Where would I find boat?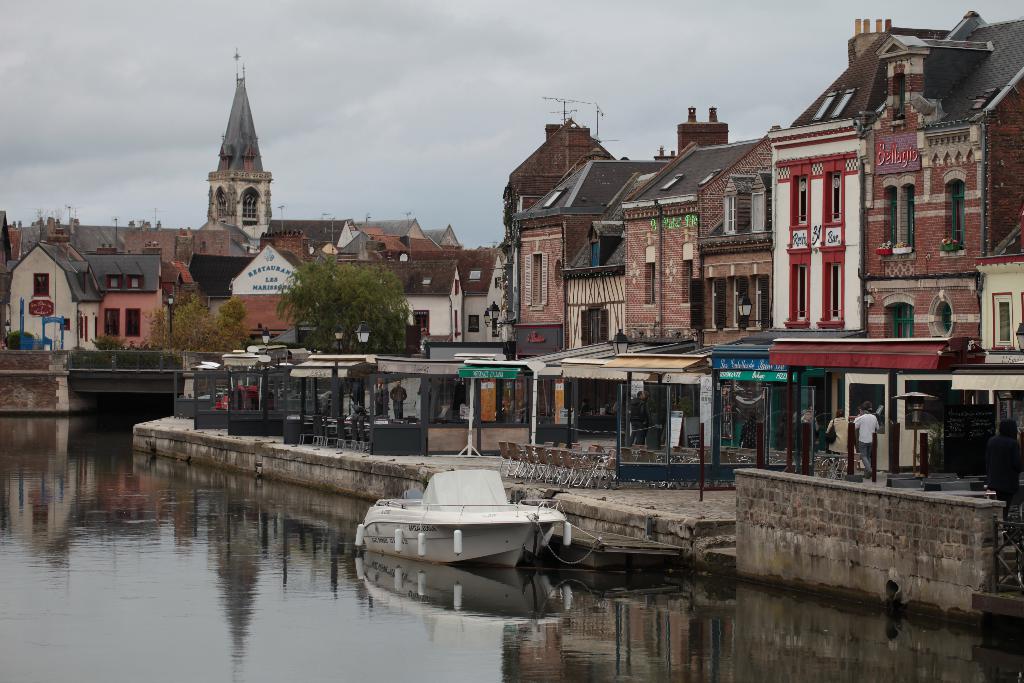
At 353:445:571:582.
